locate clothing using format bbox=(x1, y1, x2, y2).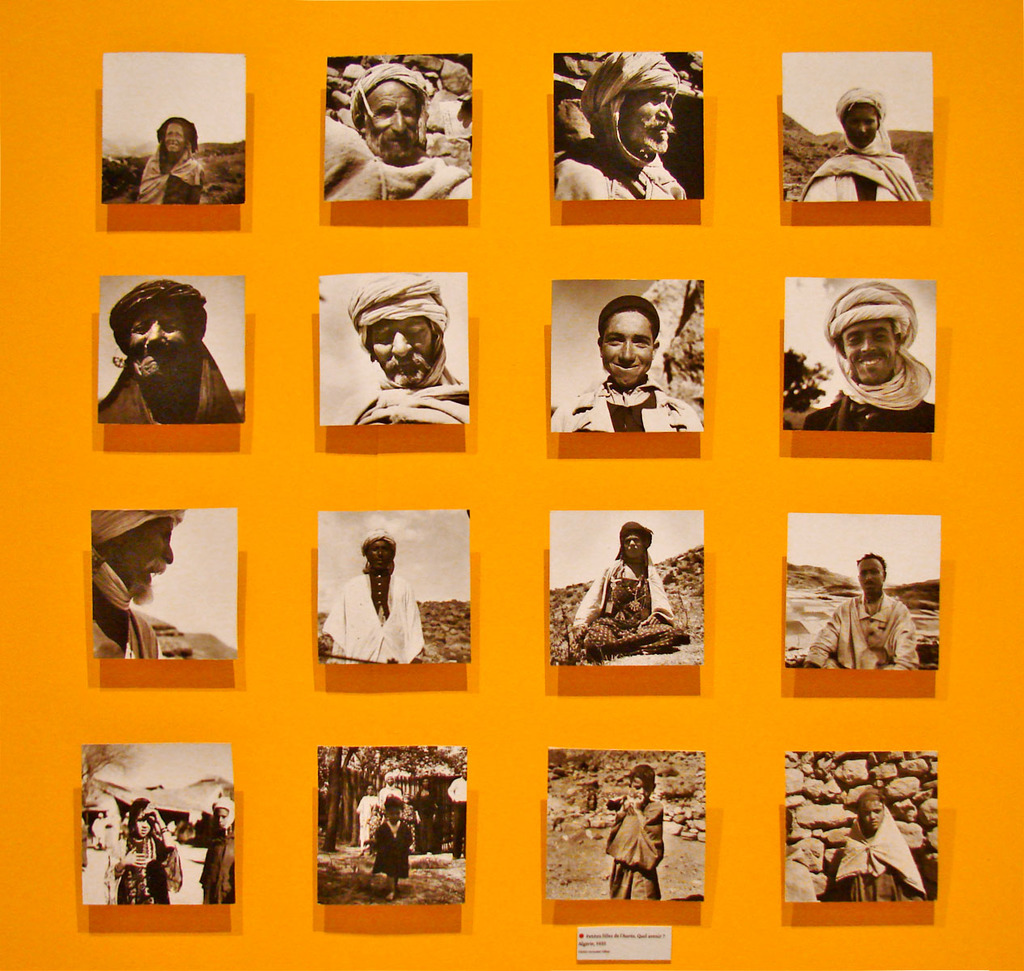
bbox=(312, 66, 472, 203).
